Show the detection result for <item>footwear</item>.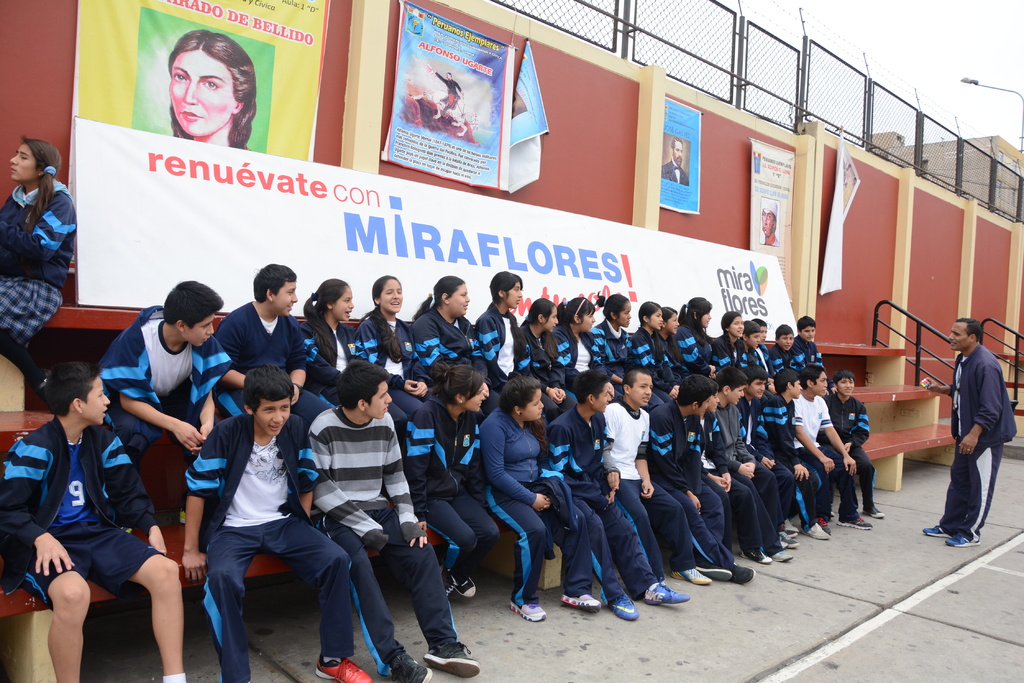
[left=672, top=567, right=713, bottom=586].
